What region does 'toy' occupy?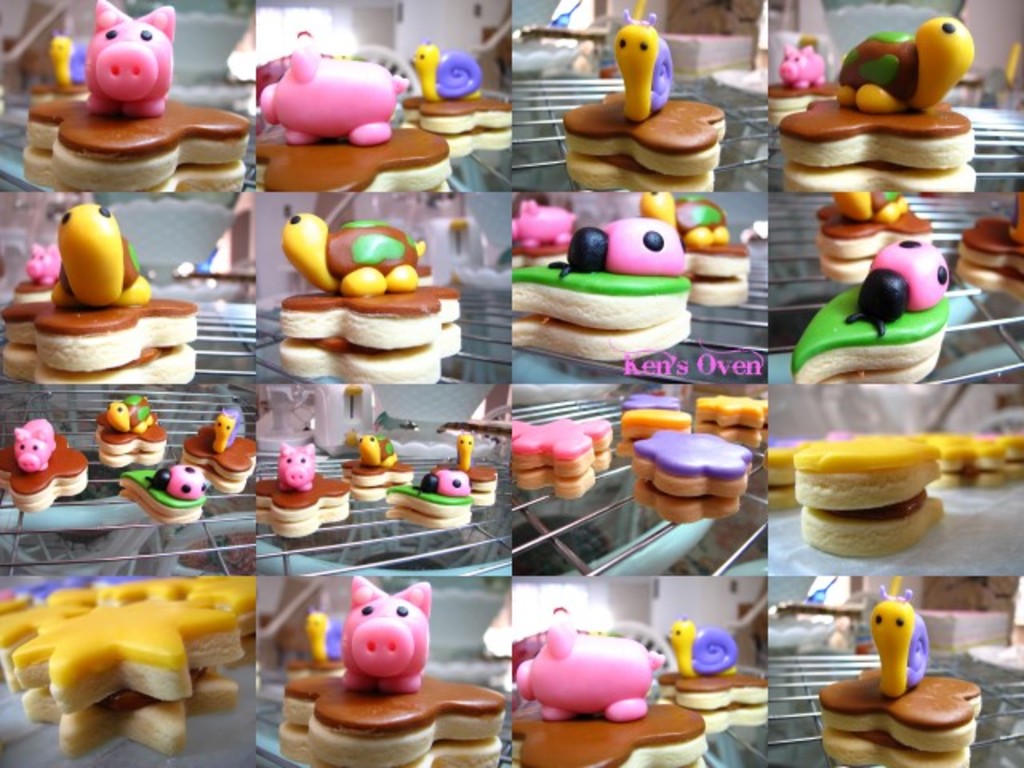
left=946, top=182, right=1022, bottom=288.
